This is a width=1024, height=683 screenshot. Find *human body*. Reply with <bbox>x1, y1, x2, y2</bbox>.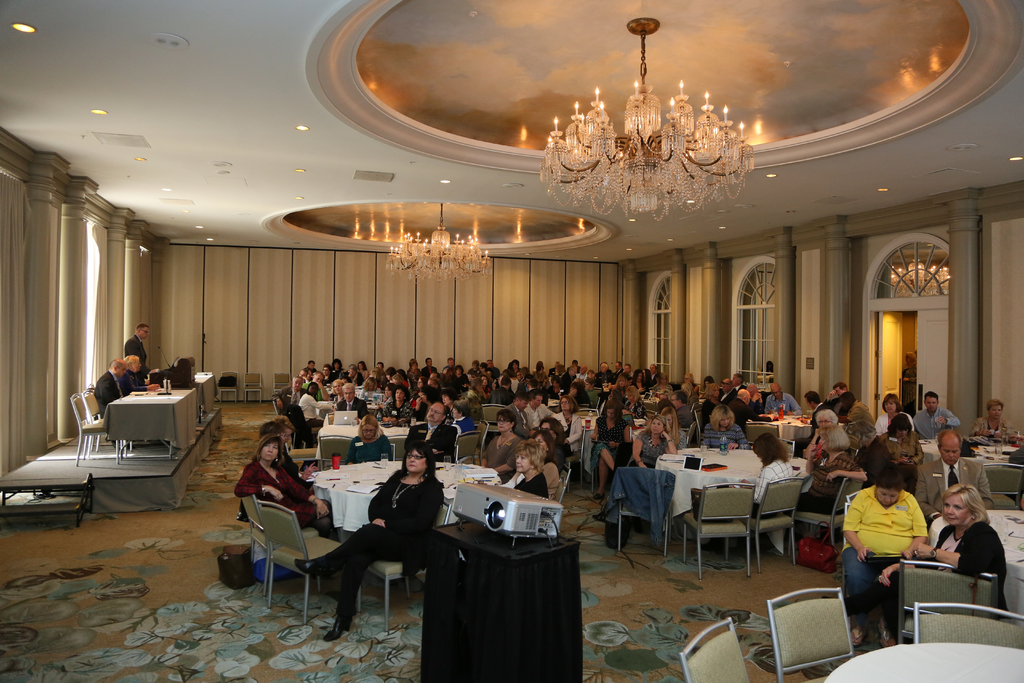
<bbox>705, 404, 745, 449</bbox>.
